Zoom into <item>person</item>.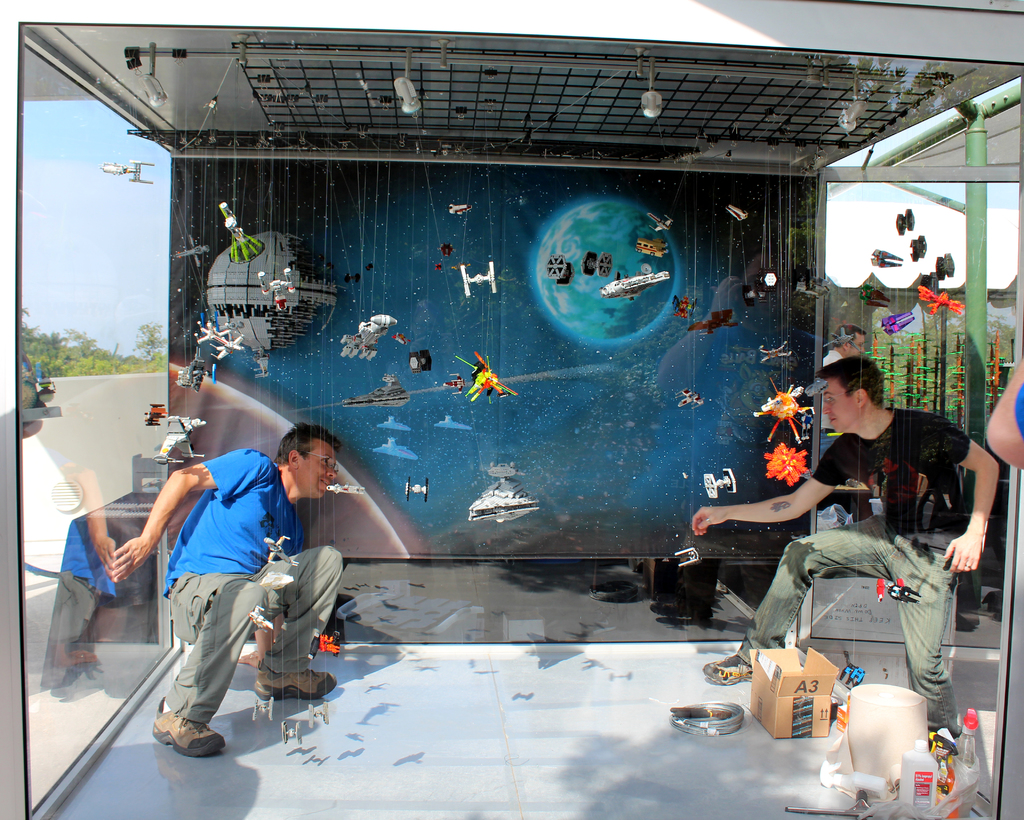
Zoom target: 107, 420, 337, 761.
